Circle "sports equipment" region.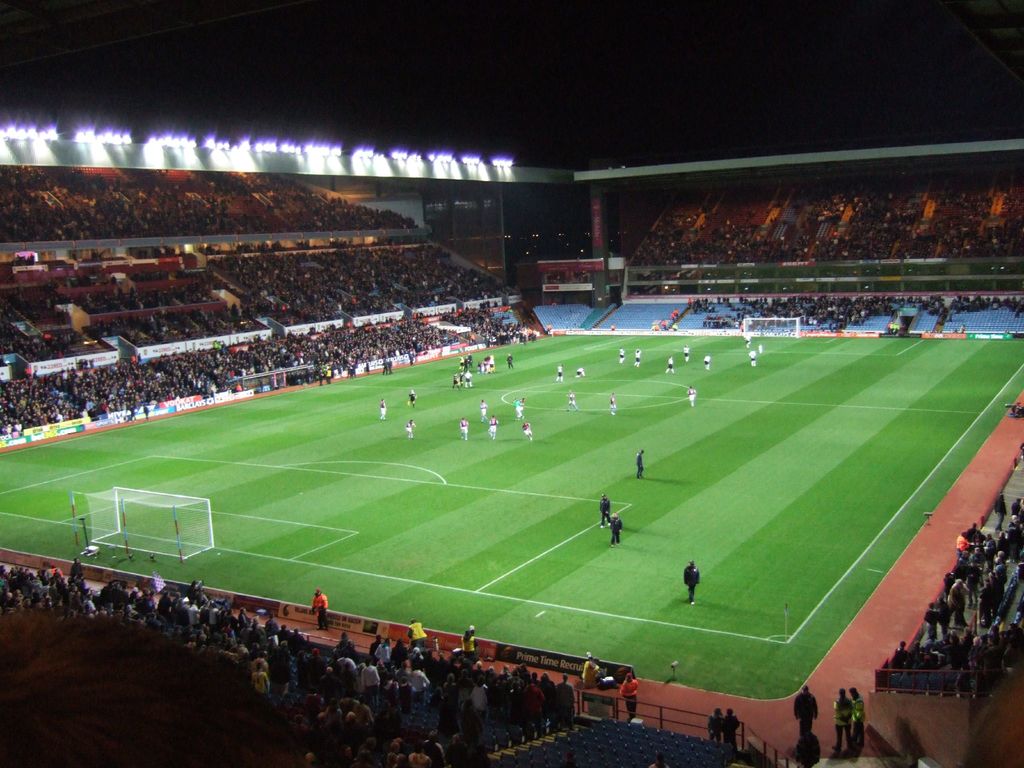
Region: detection(80, 484, 220, 564).
